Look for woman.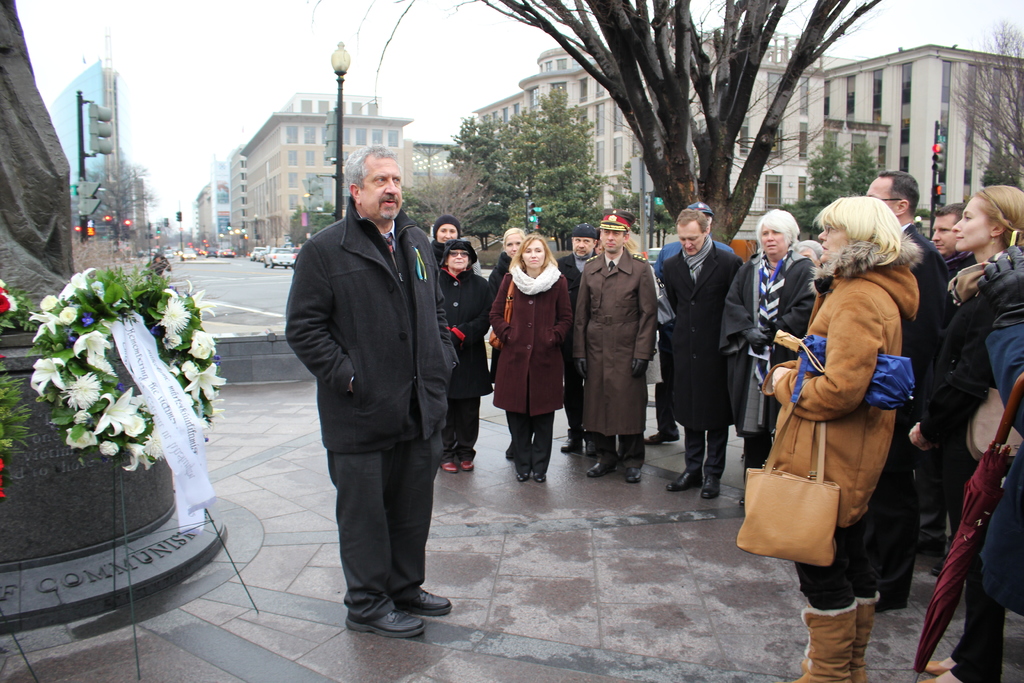
Found: <bbox>758, 199, 922, 682</bbox>.
